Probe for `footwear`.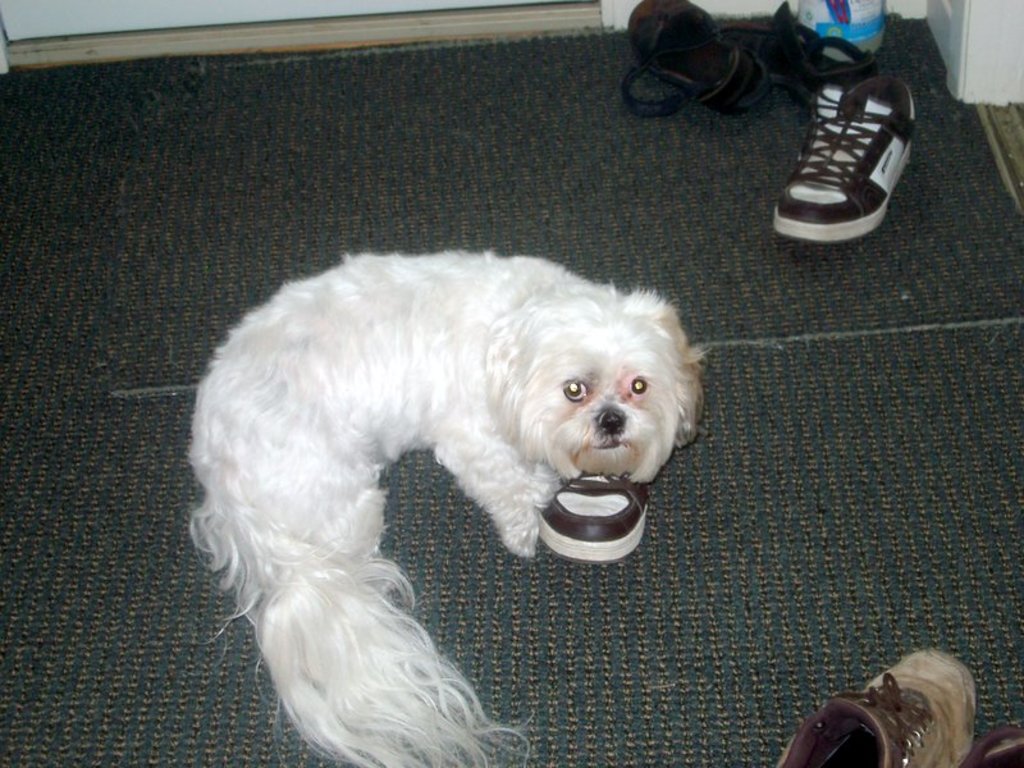
Probe result: l=965, t=722, r=1023, b=767.
